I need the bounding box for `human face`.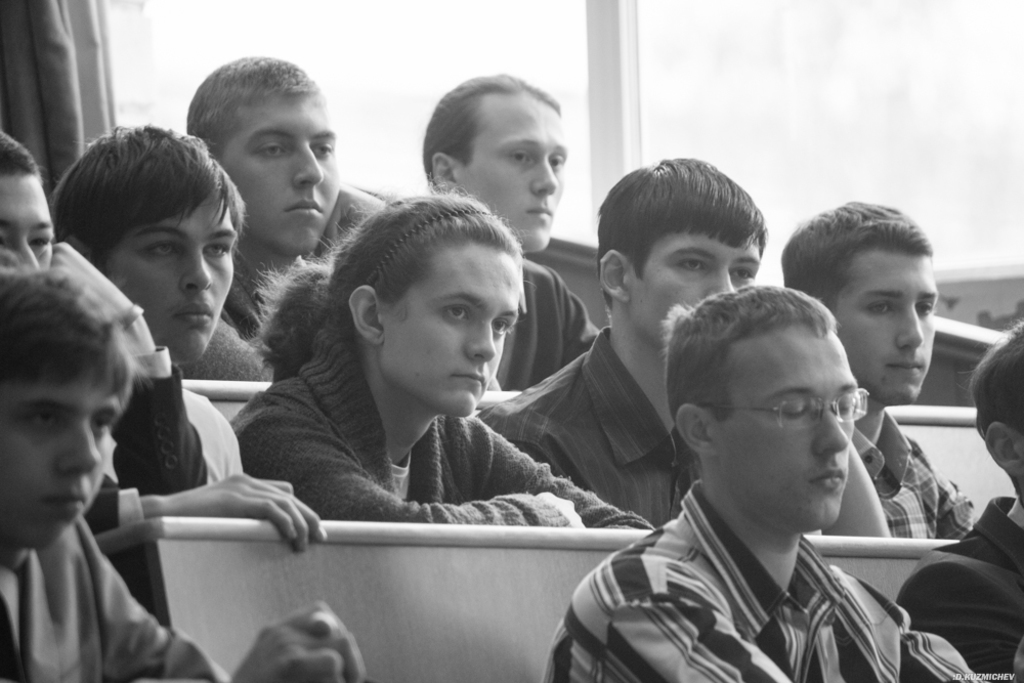
Here it is: bbox(620, 232, 757, 345).
